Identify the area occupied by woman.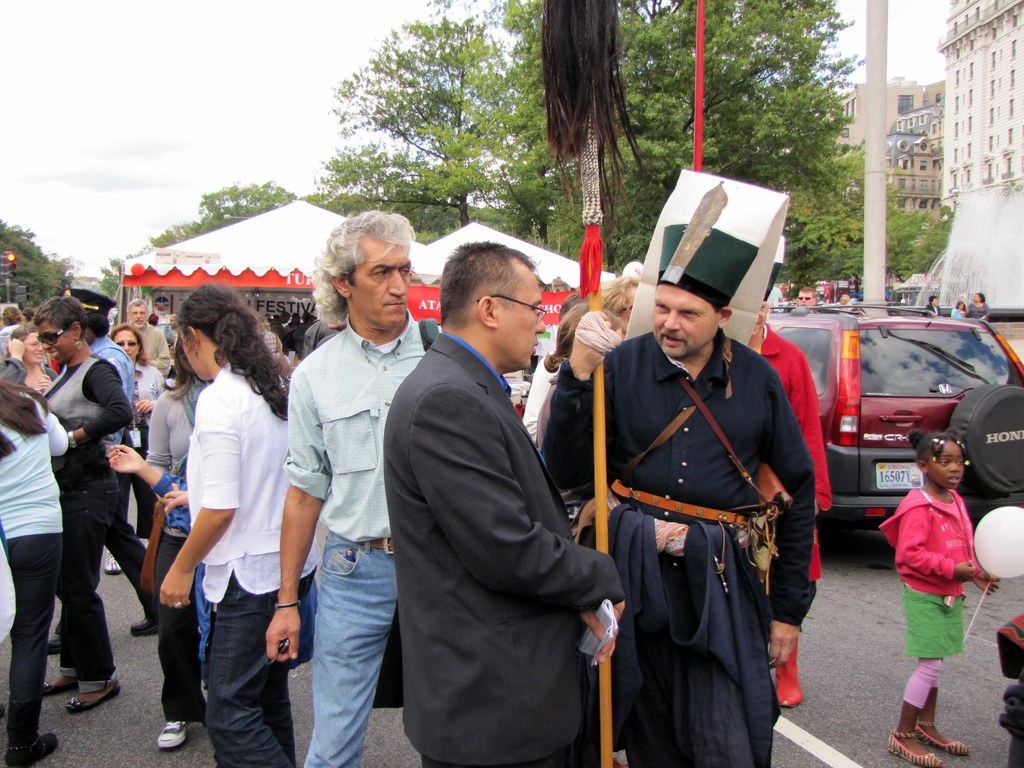
Area: BBox(104, 335, 220, 749).
